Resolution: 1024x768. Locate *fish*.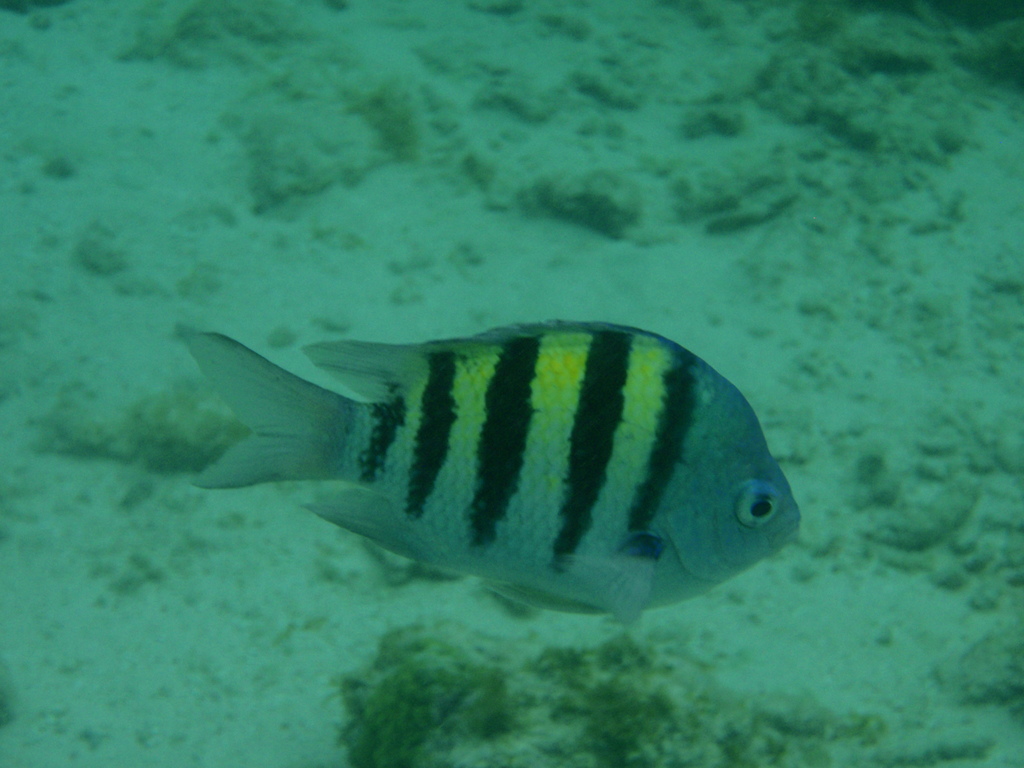
(x1=171, y1=292, x2=798, y2=657).
